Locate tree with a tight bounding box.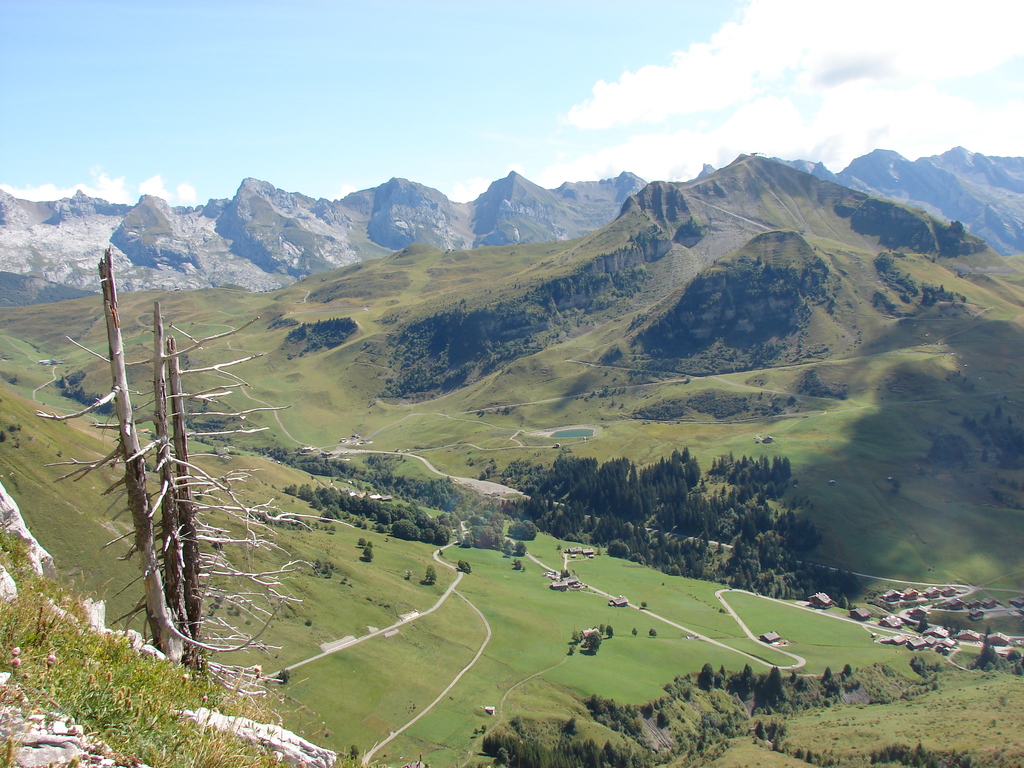
600/626/620/638.
